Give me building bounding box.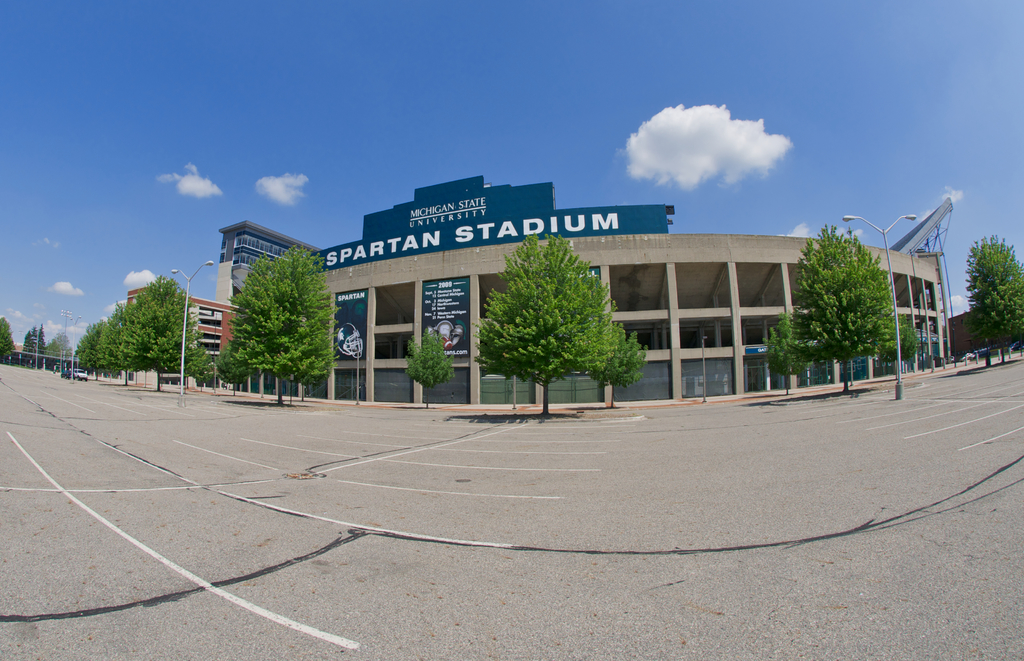
box(215, 219, 323, 307).
